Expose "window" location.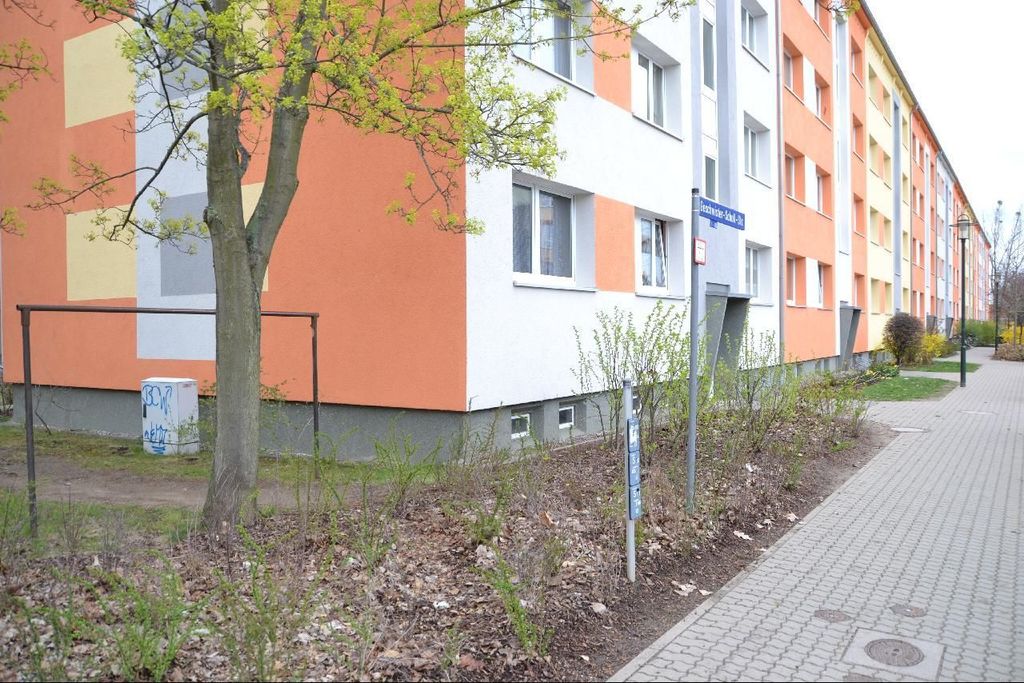
Exposed at BBox(703, 151, 720, 222).
